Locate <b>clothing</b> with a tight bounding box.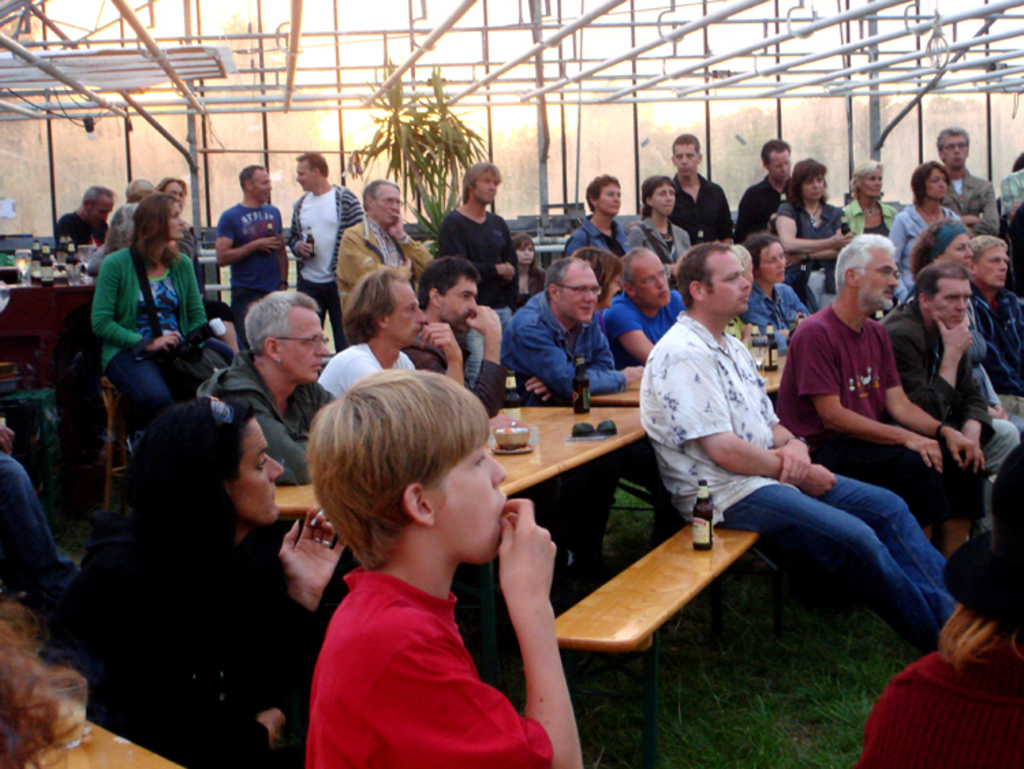
crop(773, 197, 844, 307).
